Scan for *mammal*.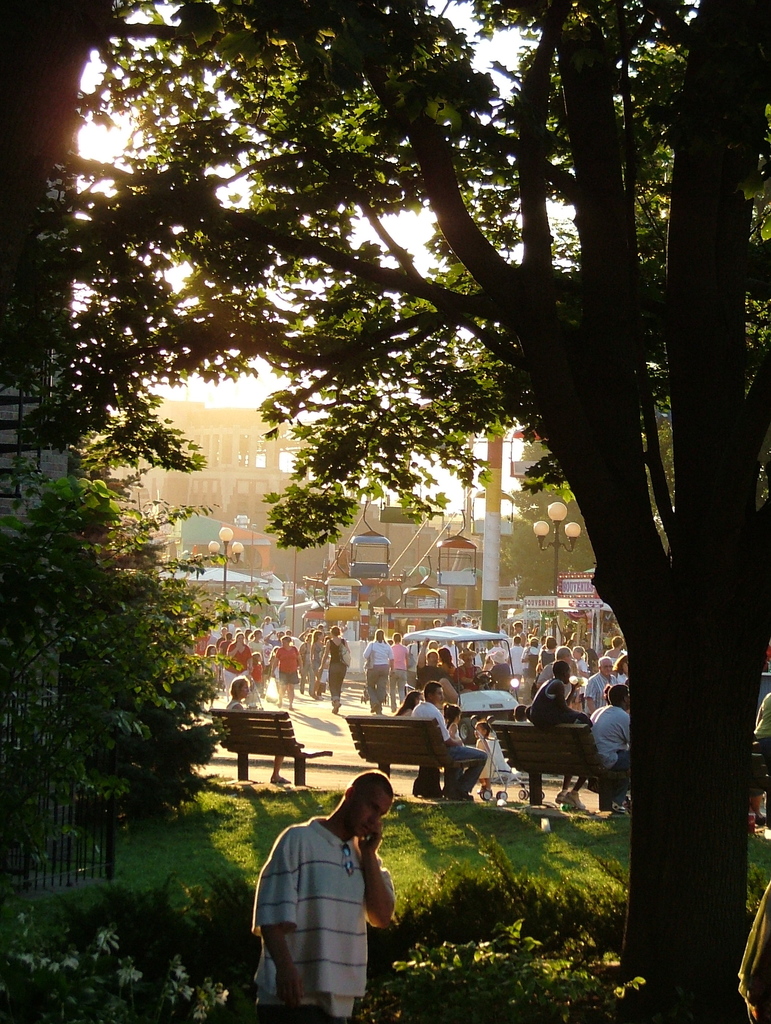
Scan result: 735 879 770 1023.
